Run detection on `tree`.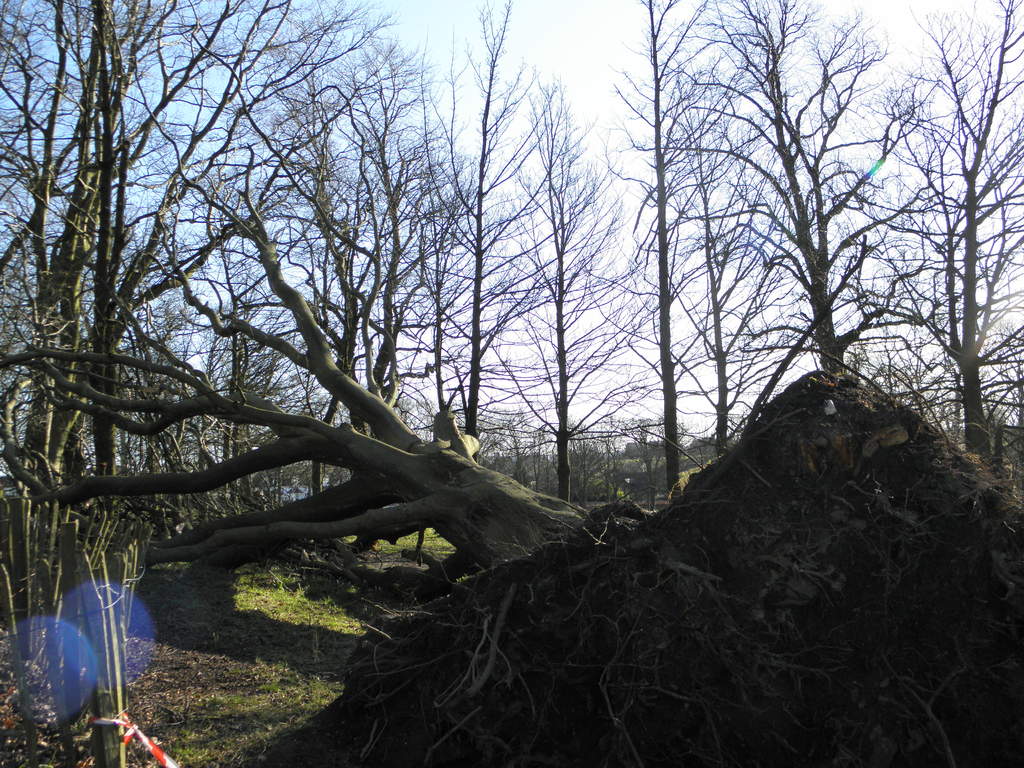
Result: BBox(392, 1, 543, 474).
